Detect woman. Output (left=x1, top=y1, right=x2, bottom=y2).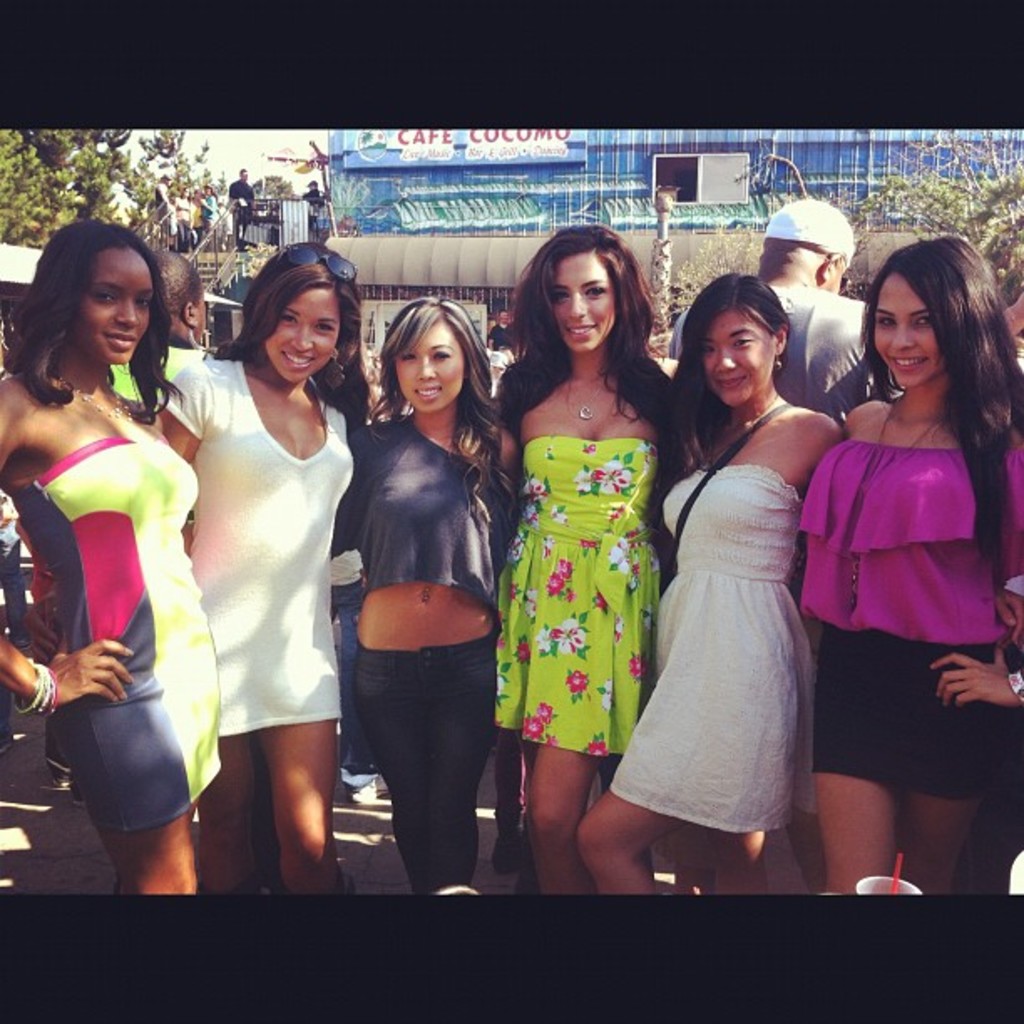
(left=495, top=228, right=681, bottom=897).
